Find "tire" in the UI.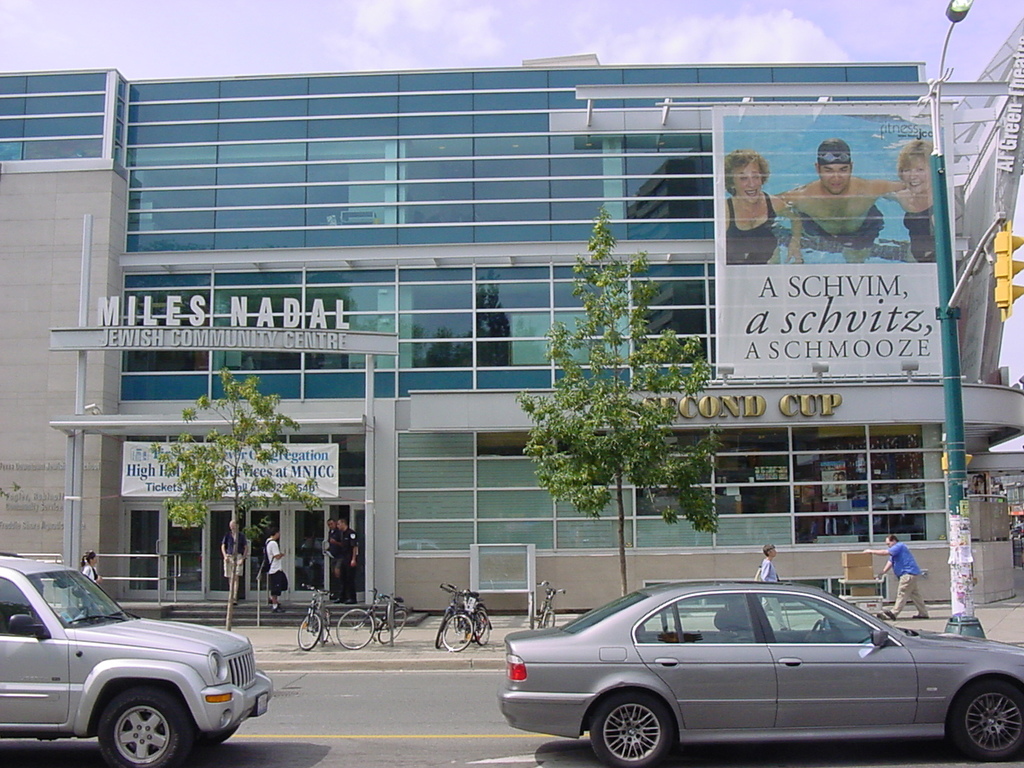
UI element at <box>302,610,328,646</box>.
